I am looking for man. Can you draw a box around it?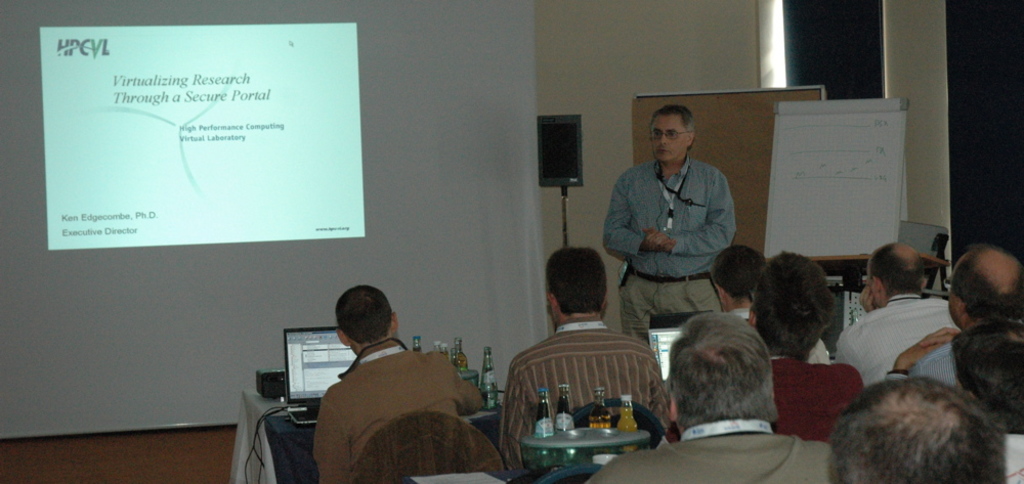
Sure, the bounding box is 881, 239, 1023, 391.
